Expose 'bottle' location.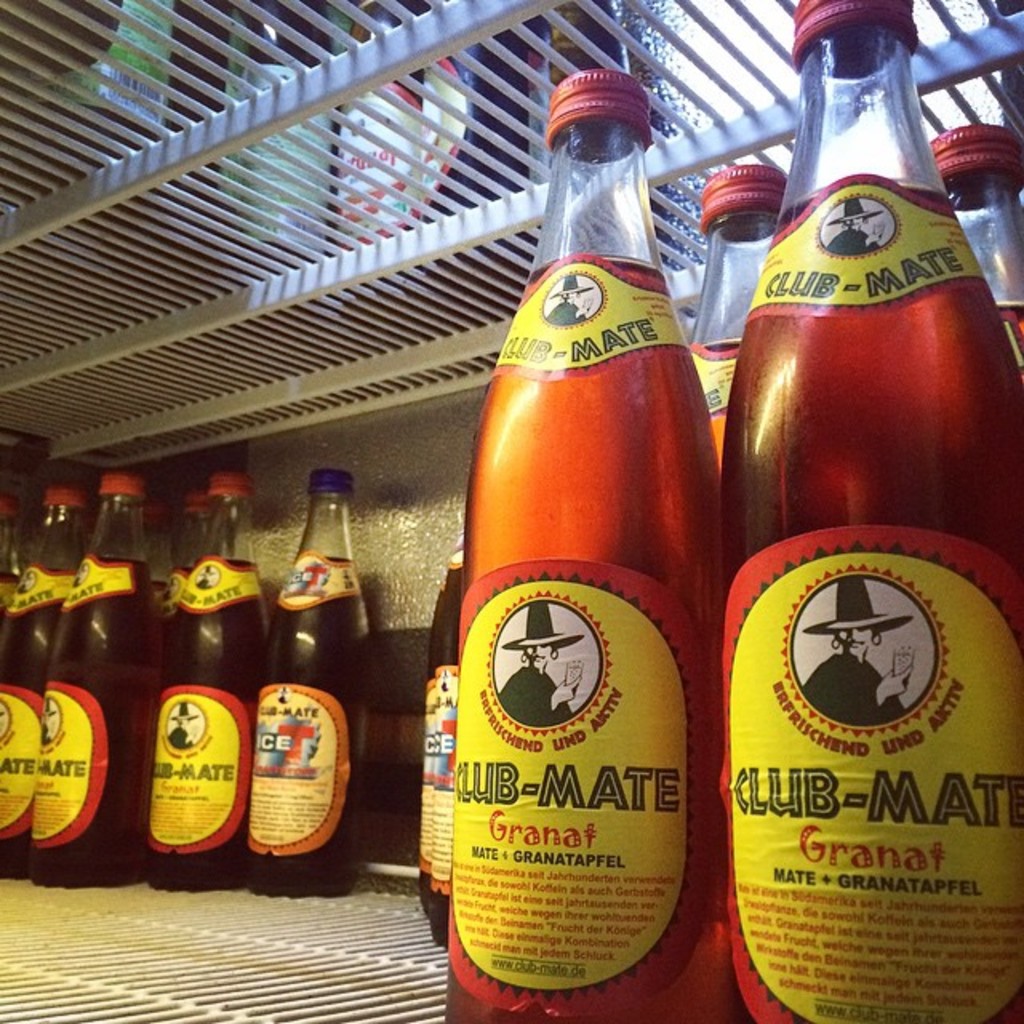
Exposed at bbox=(157, 469, 274, 883).
